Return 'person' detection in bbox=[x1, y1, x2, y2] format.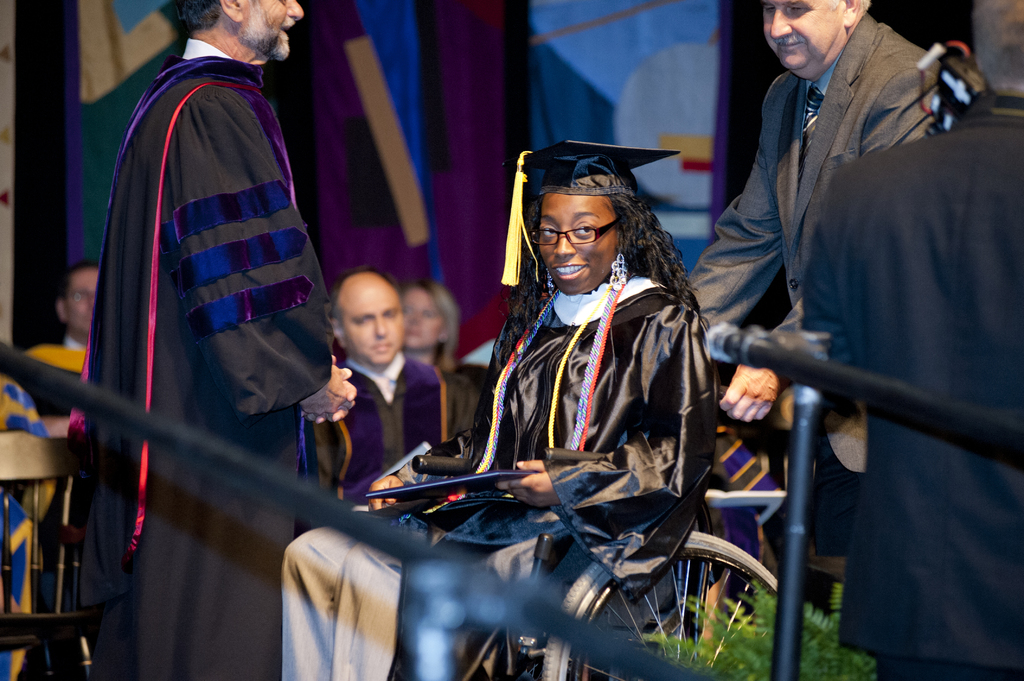
bbox=[279, 138, 720, 680].
